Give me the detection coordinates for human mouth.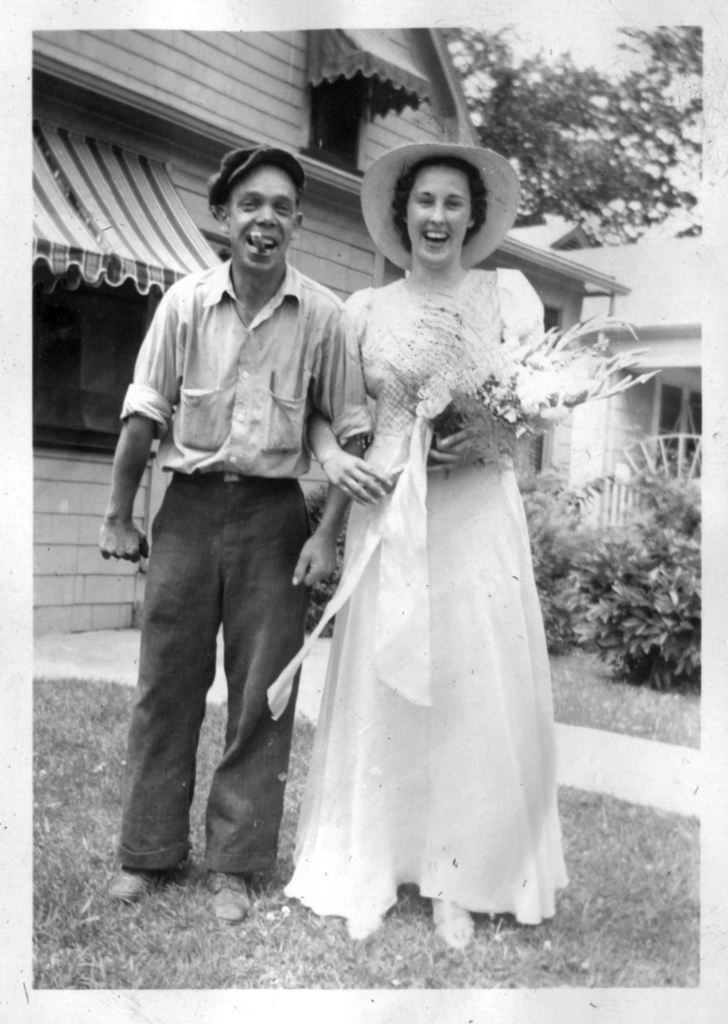
<box>249,237,283,249</box>.
